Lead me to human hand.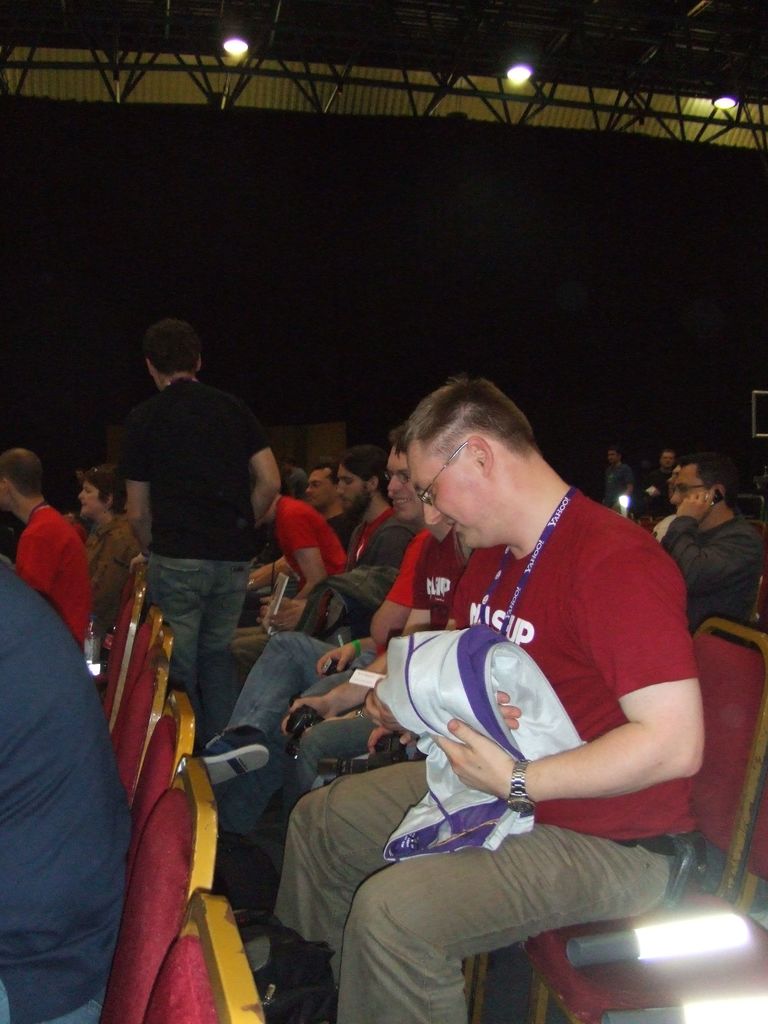
Lead to locate(675, 488, 718, 528).
